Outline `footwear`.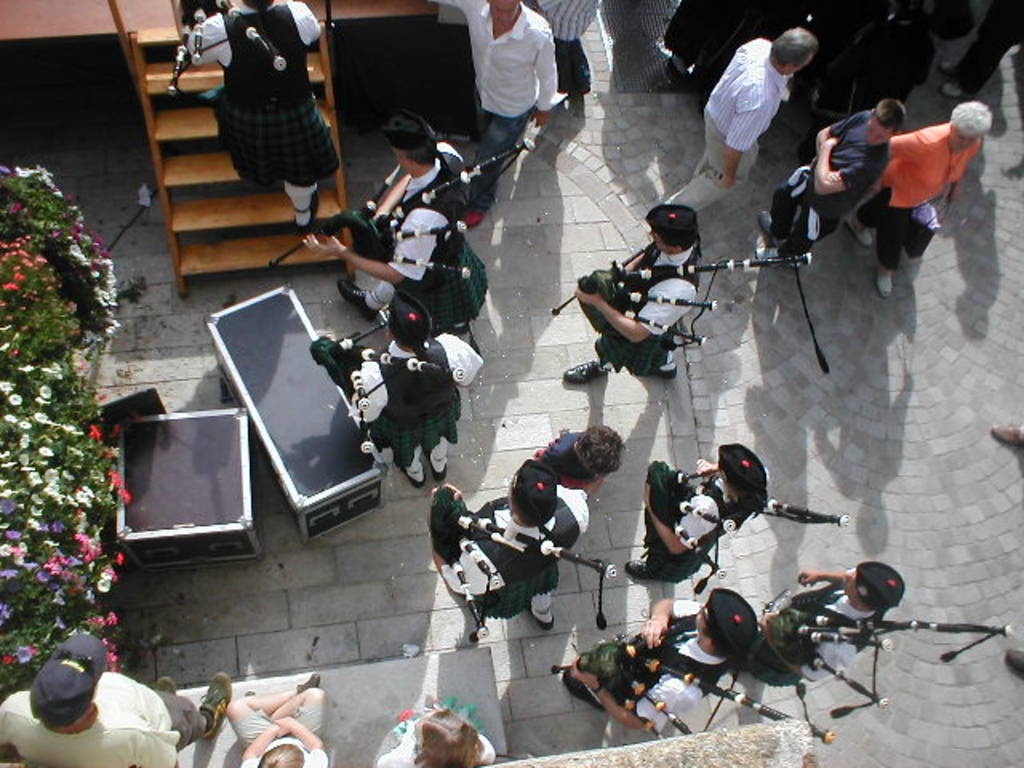
Outline: x1=629 y1=562 x2=656 y2=576.
